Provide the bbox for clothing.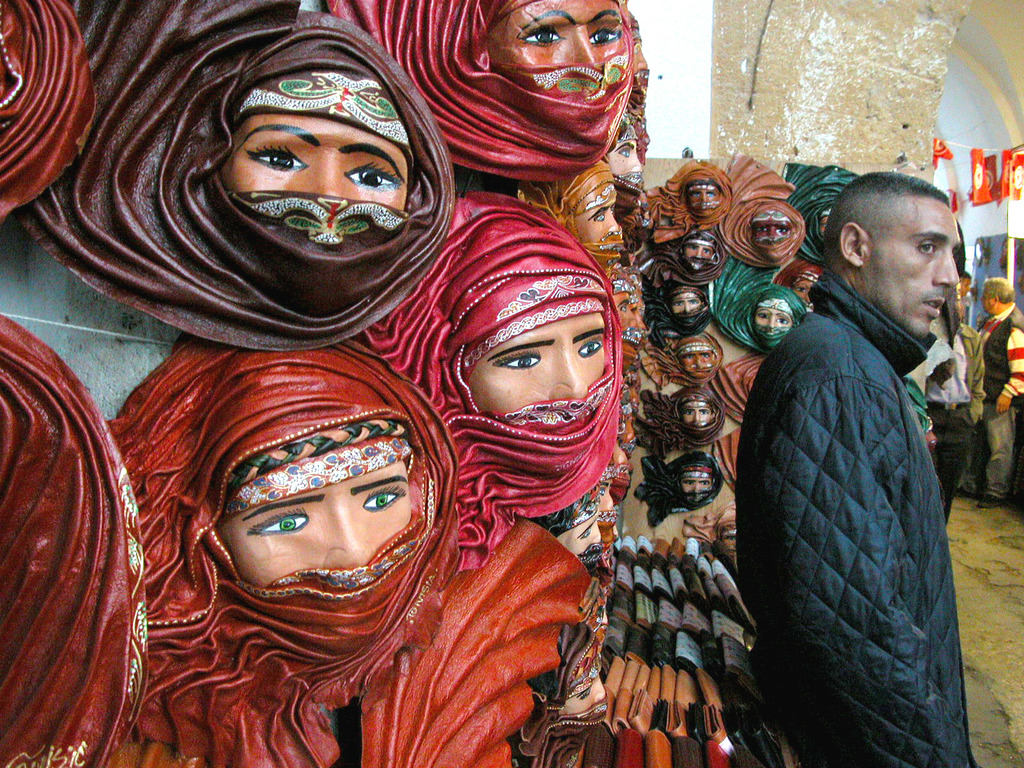
[99, 372, 507, 704].
